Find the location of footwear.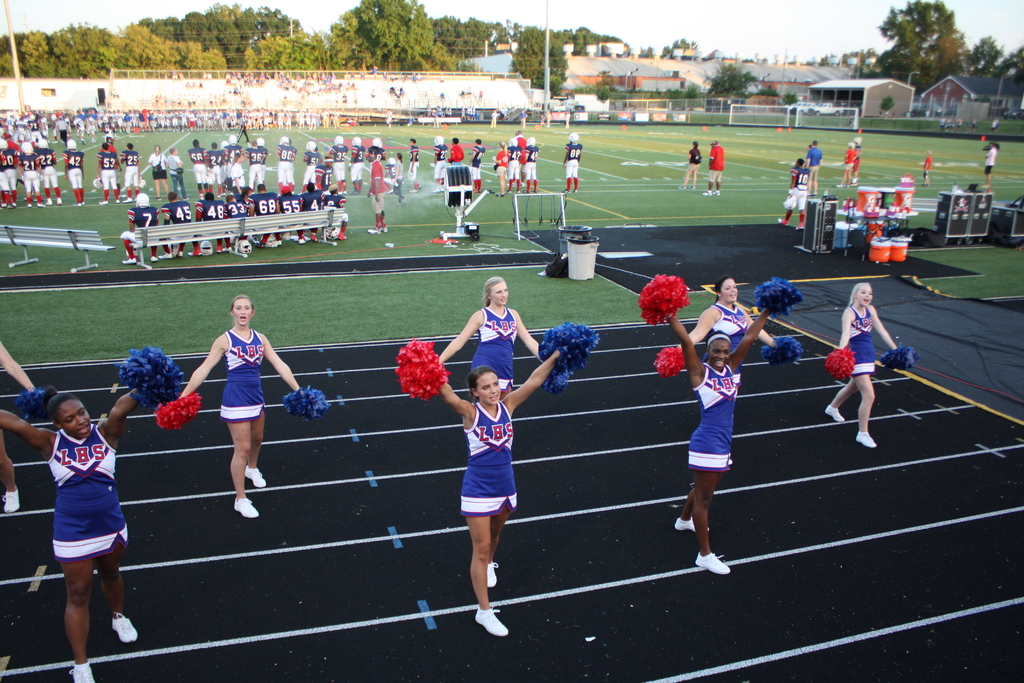
Location: bbox(367, 229, 384, 236).
